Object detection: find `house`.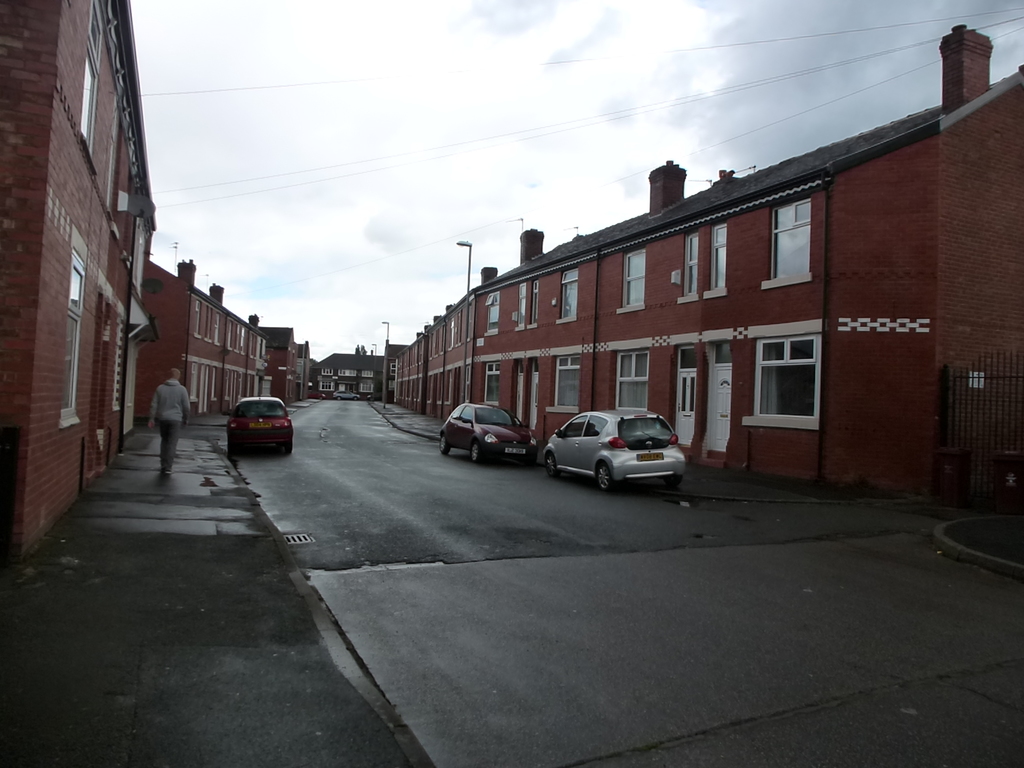
132/249/276/416.
